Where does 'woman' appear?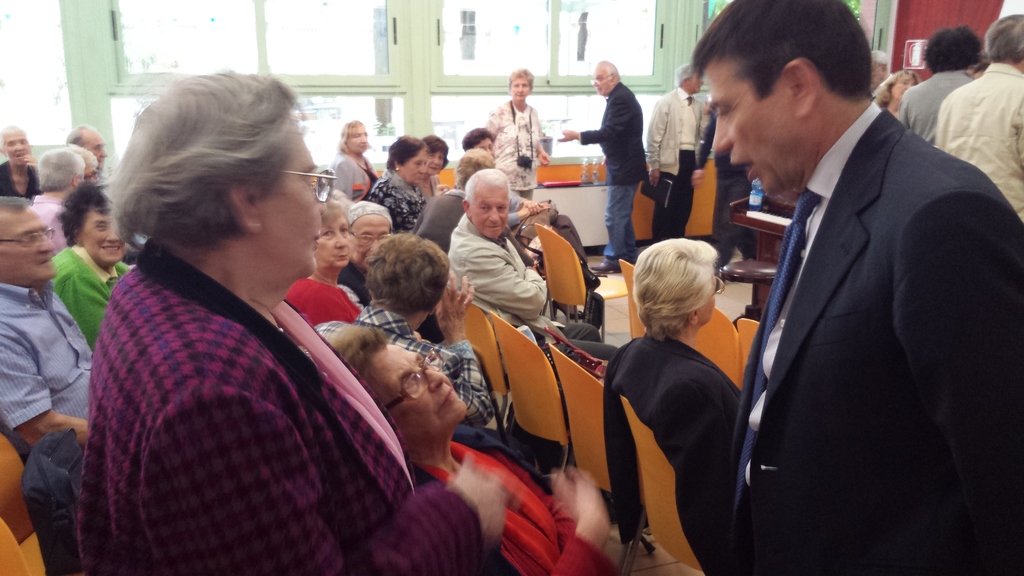
Appears at 483,65,548,200.
